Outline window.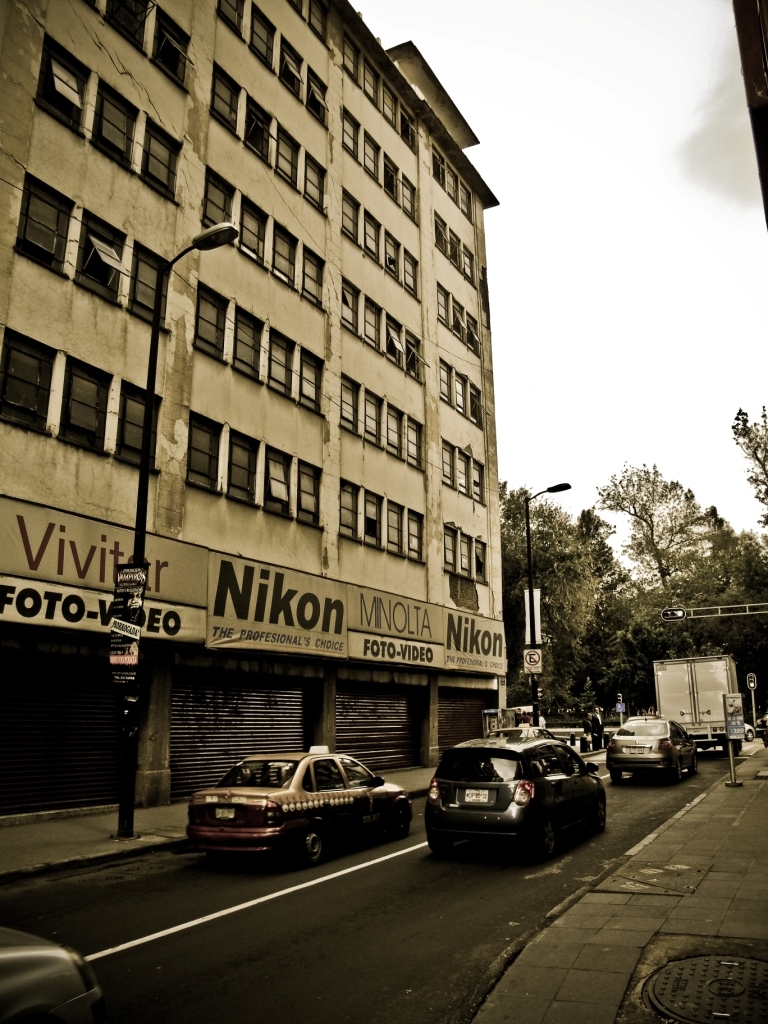
Outline: pyautogui.locateOnScreen(337, 368, 358, 435).
